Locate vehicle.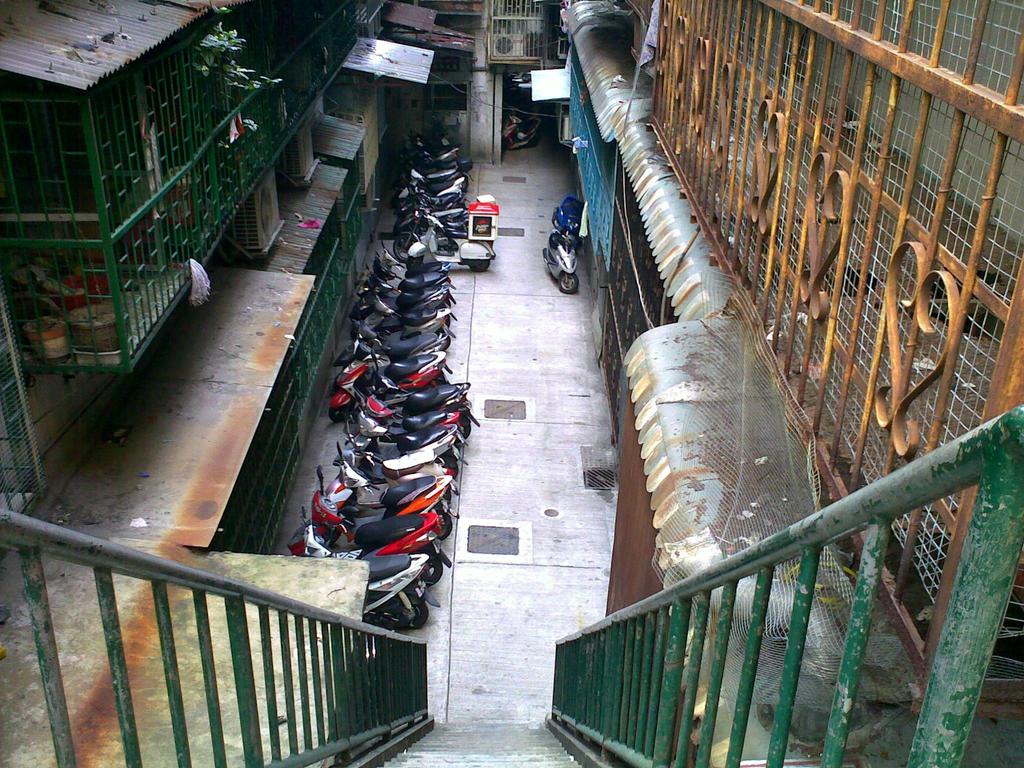
Bounding box: select_region(529, 214, 592, 302).
